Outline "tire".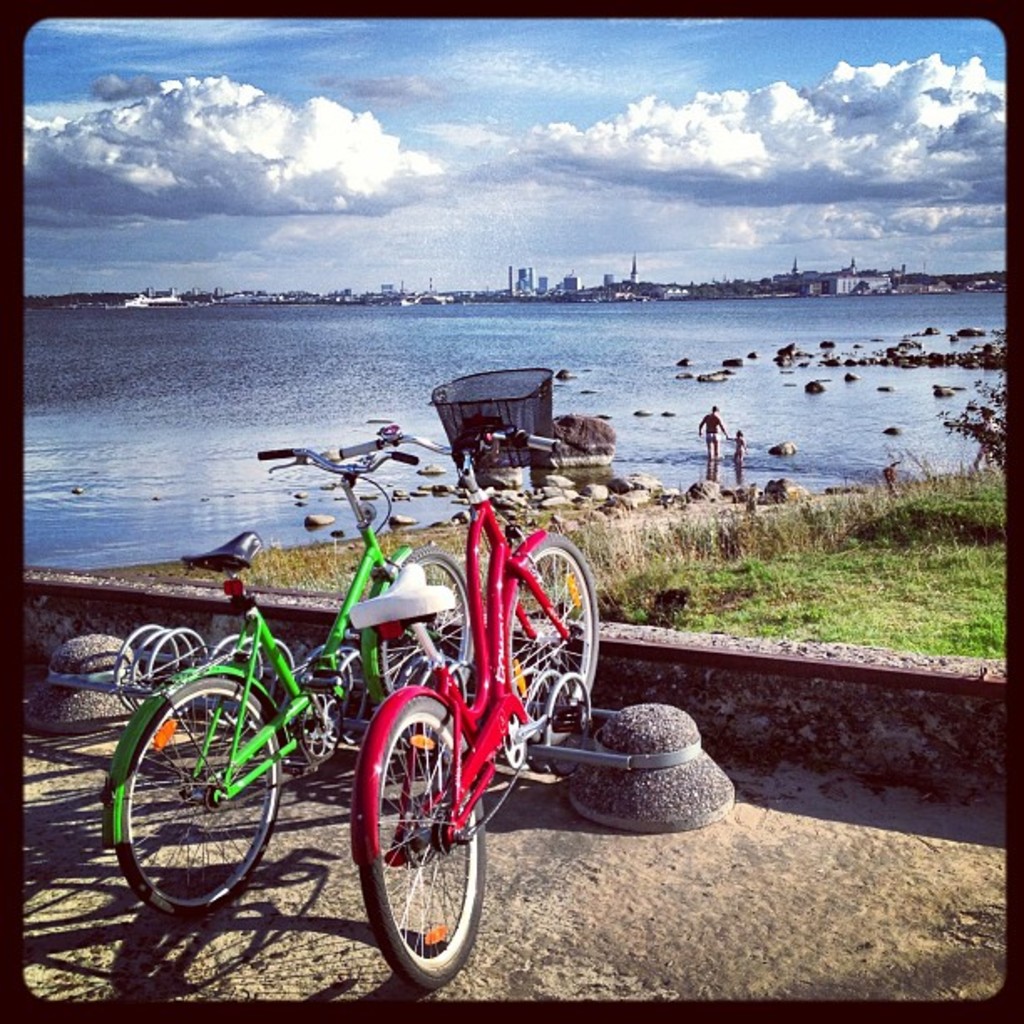
Outline: bbox=(358, 693, 490, 989).
